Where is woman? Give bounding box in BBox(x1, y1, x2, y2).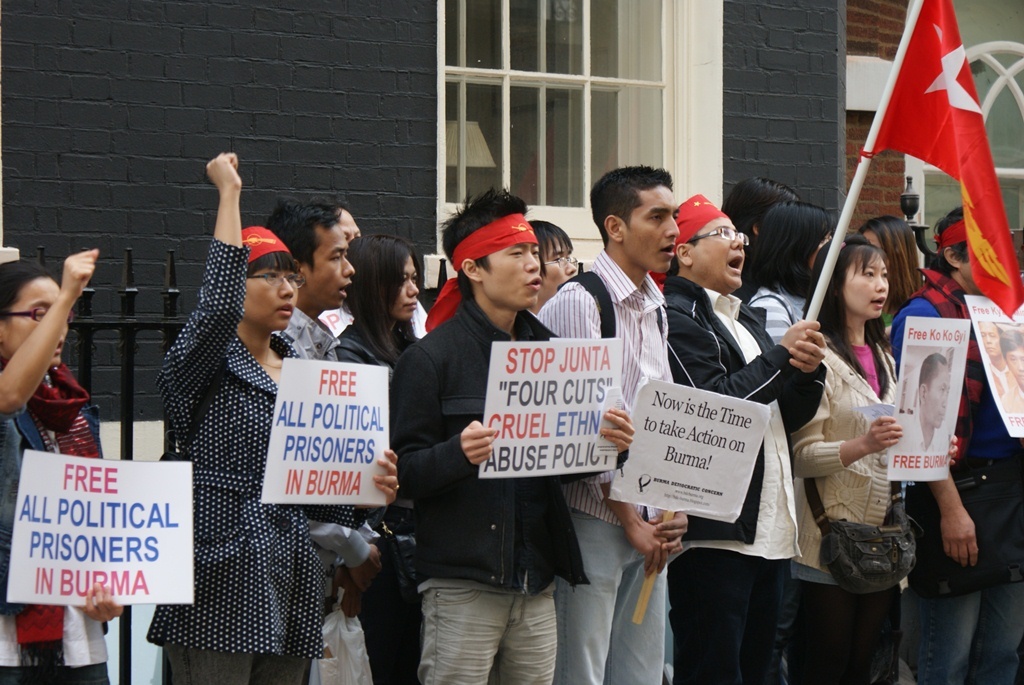
BBox(732, 198, 831, 370).
